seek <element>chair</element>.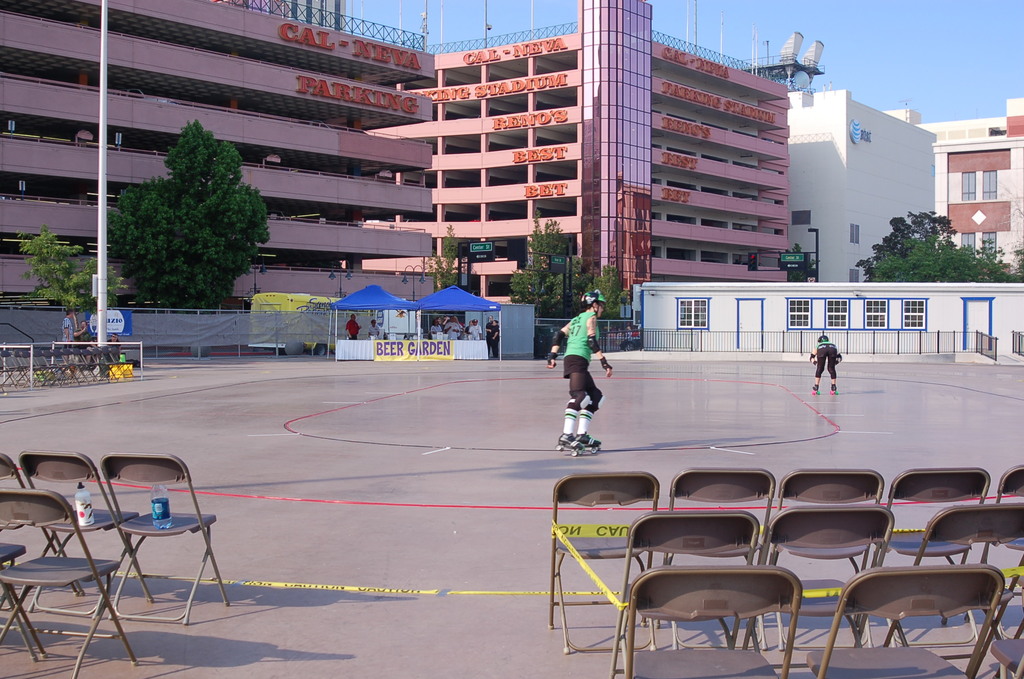
{"x1": 803, "y1": 564, "x2": 1005, "y2": 678}.
